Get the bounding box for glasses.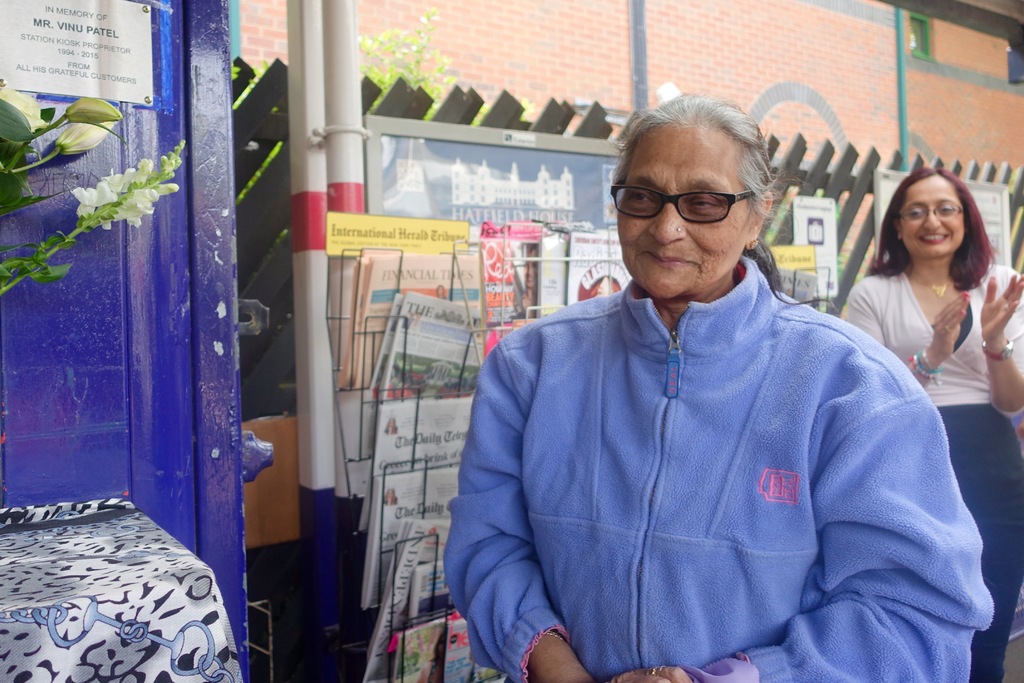
bbox(623, 176, 774, 226).
